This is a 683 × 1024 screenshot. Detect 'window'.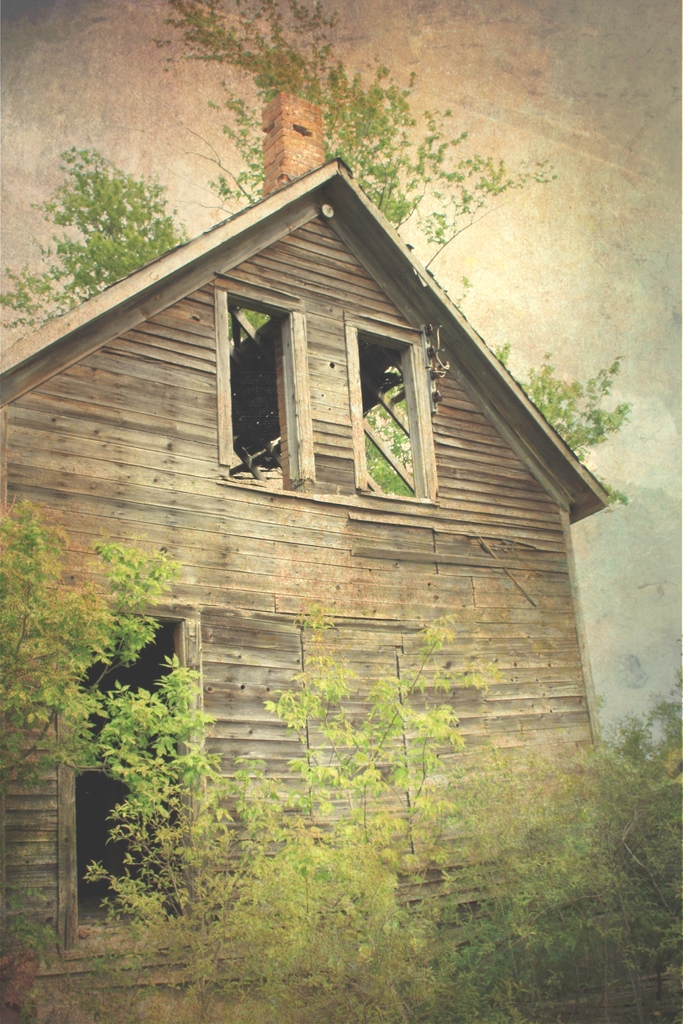
216:279:313:505.
